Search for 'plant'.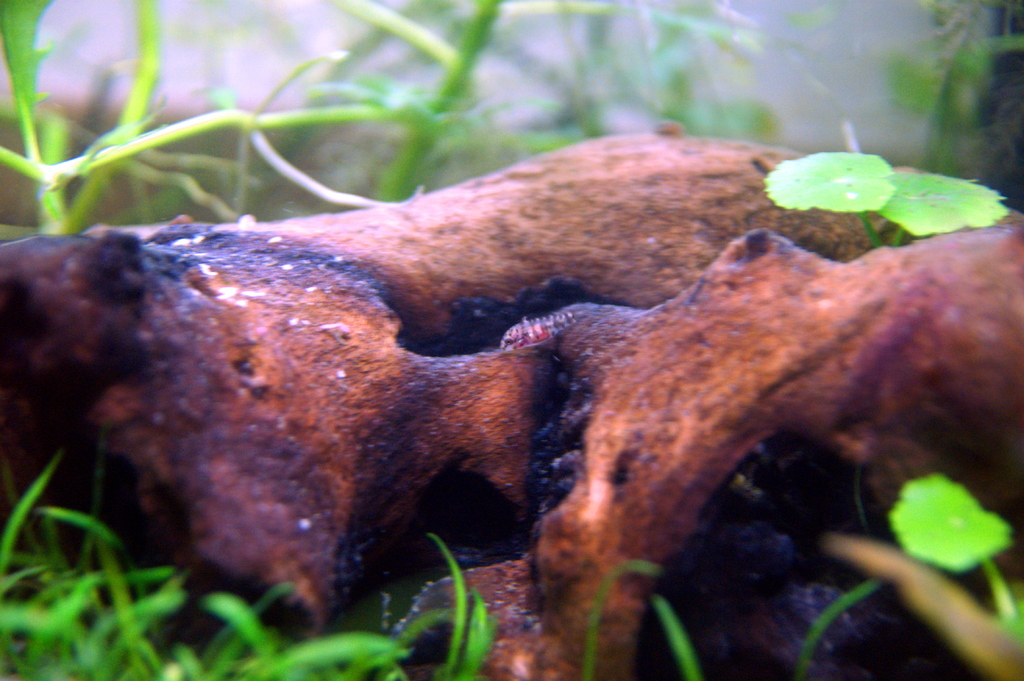
Found at 576/555/666/680.
